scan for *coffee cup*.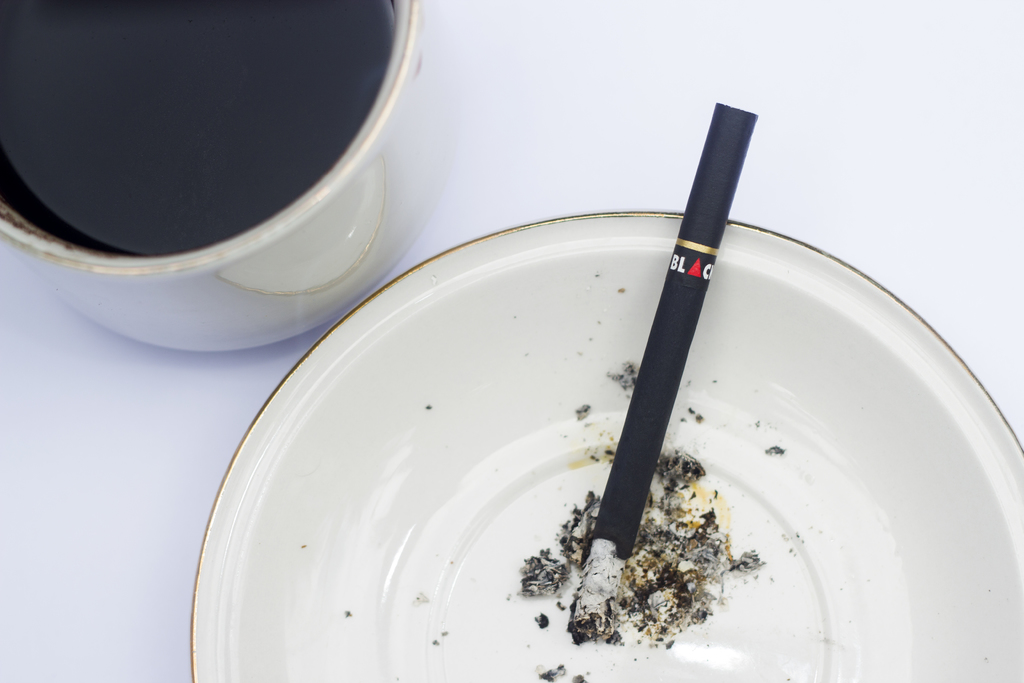
Scan result: detection(0, 0, 461, 360).
